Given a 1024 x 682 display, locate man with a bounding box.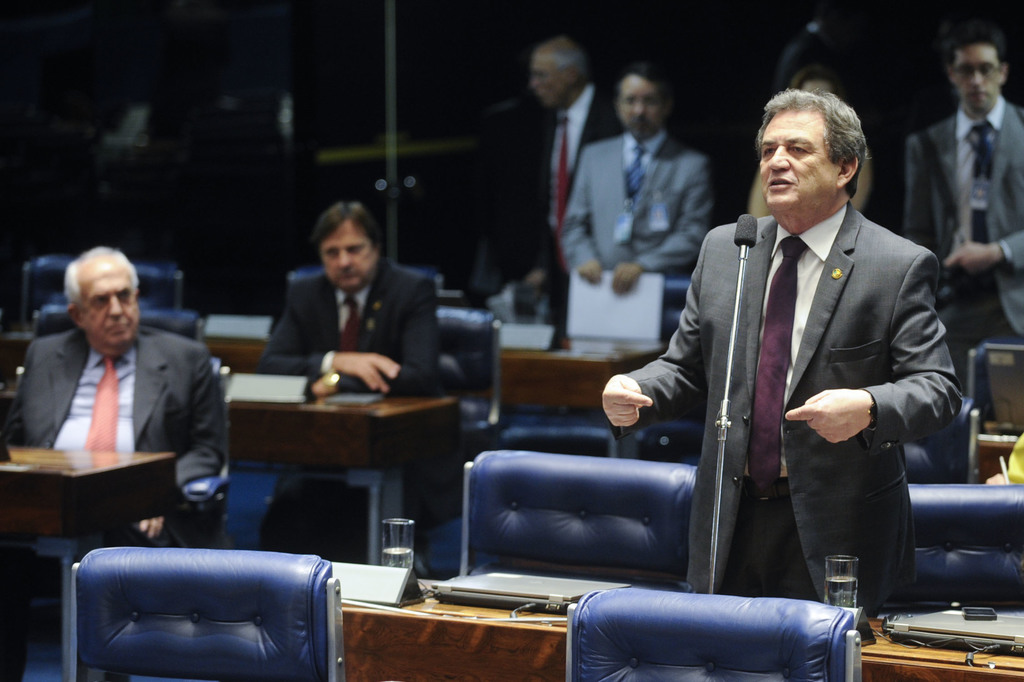
Located: (x1=609, y1=93, x2=961, y2=627).
